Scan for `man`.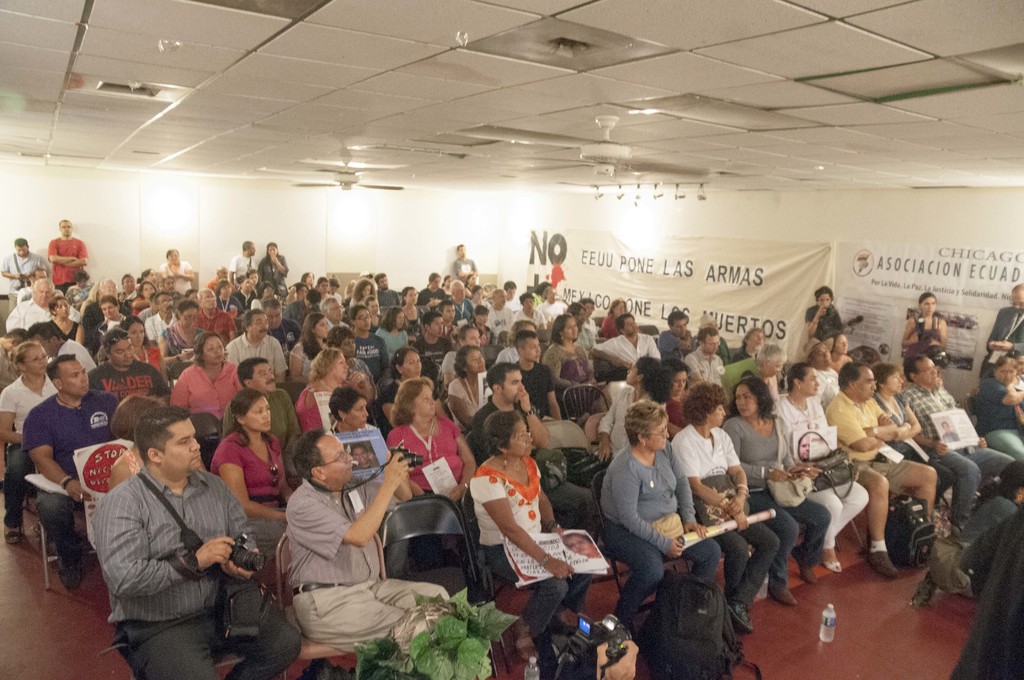
Scan result: Rect(229, 241, 257, 282).
